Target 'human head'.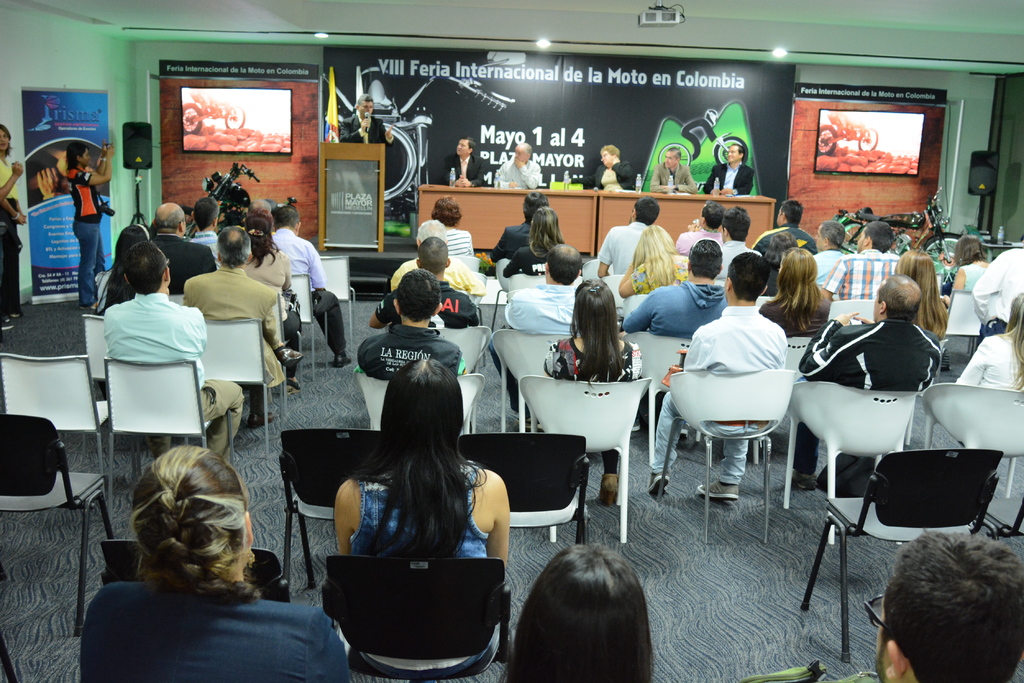
Target region: locate(542, 242, 583, 284).
